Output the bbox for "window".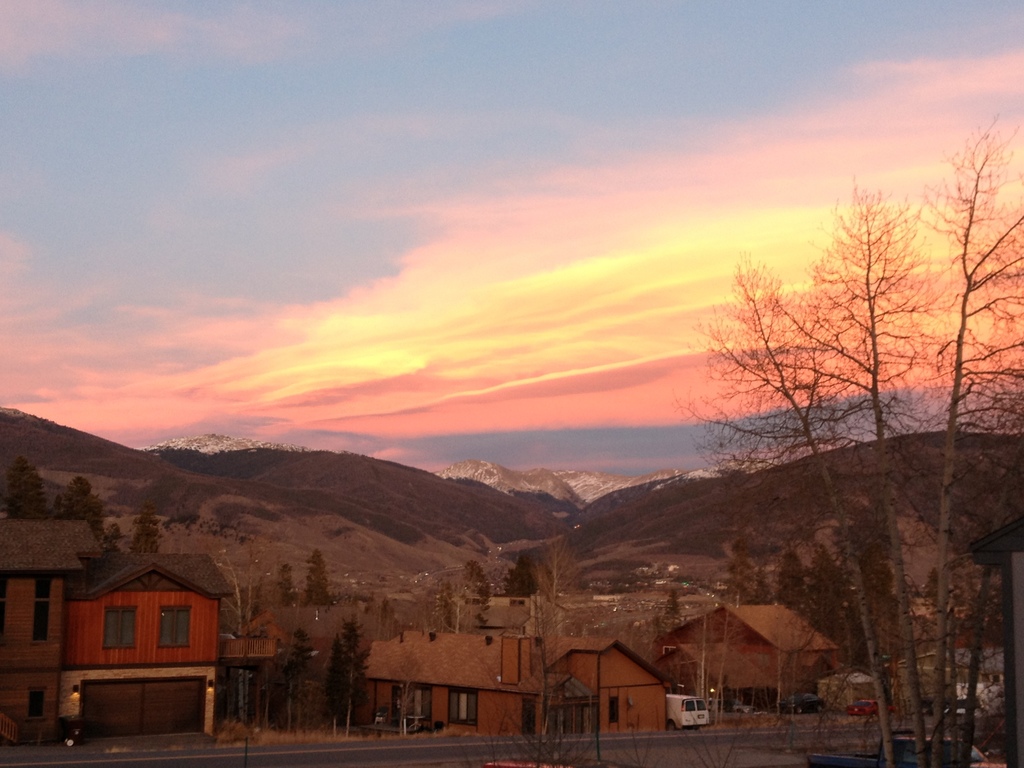
rect(104, 607, 136, 647).
